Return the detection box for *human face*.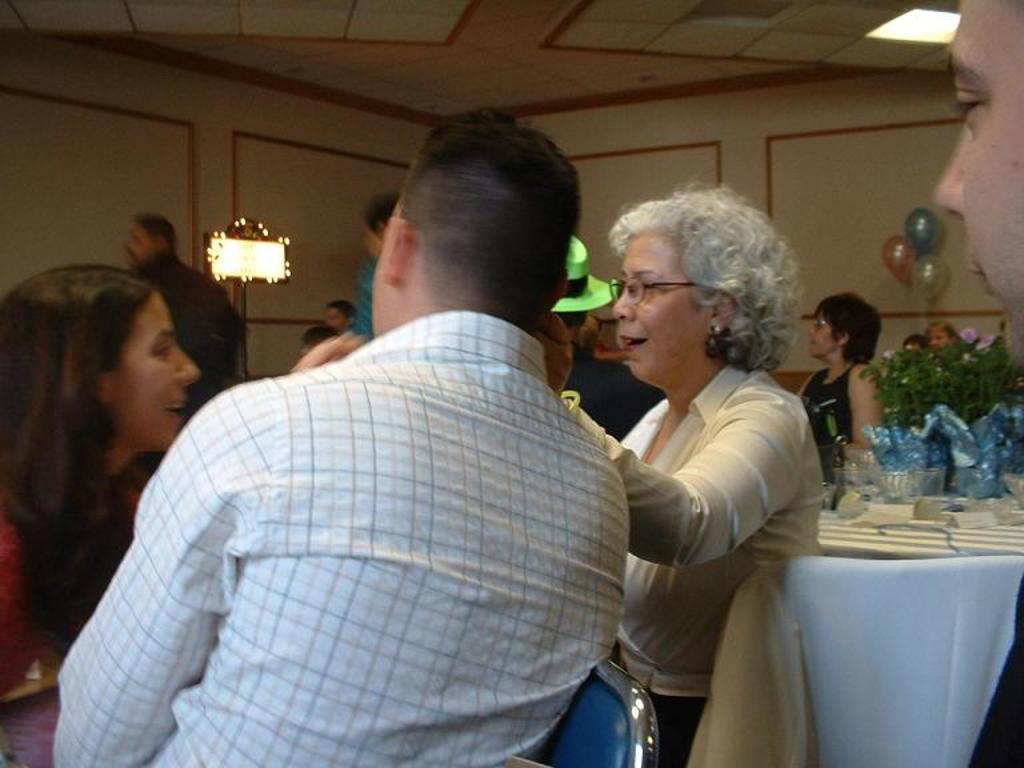
371 203 401 341.
